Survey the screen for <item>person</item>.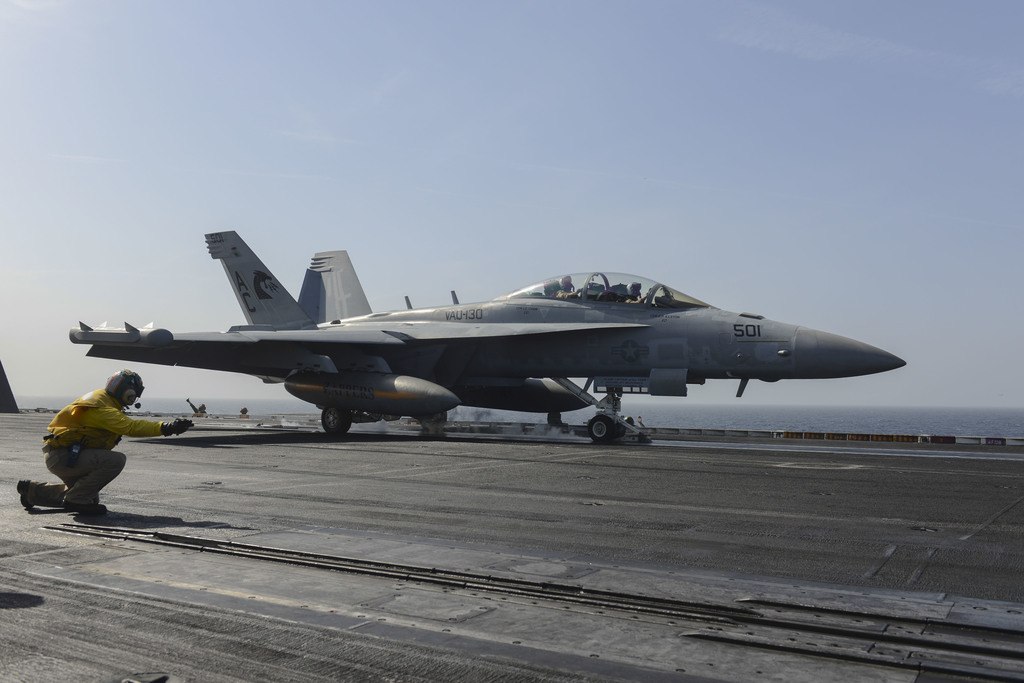
Survey found: <region>13, 369, 189, 523</region>.
